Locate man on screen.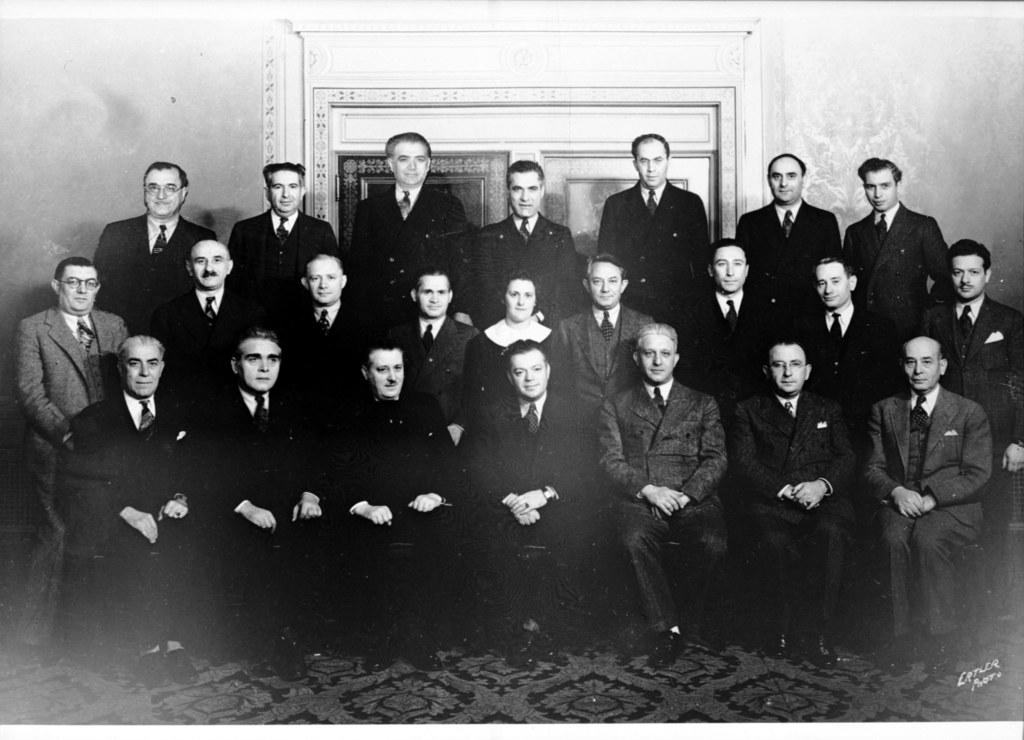
On screen at box(13, 253, 135, 668).
